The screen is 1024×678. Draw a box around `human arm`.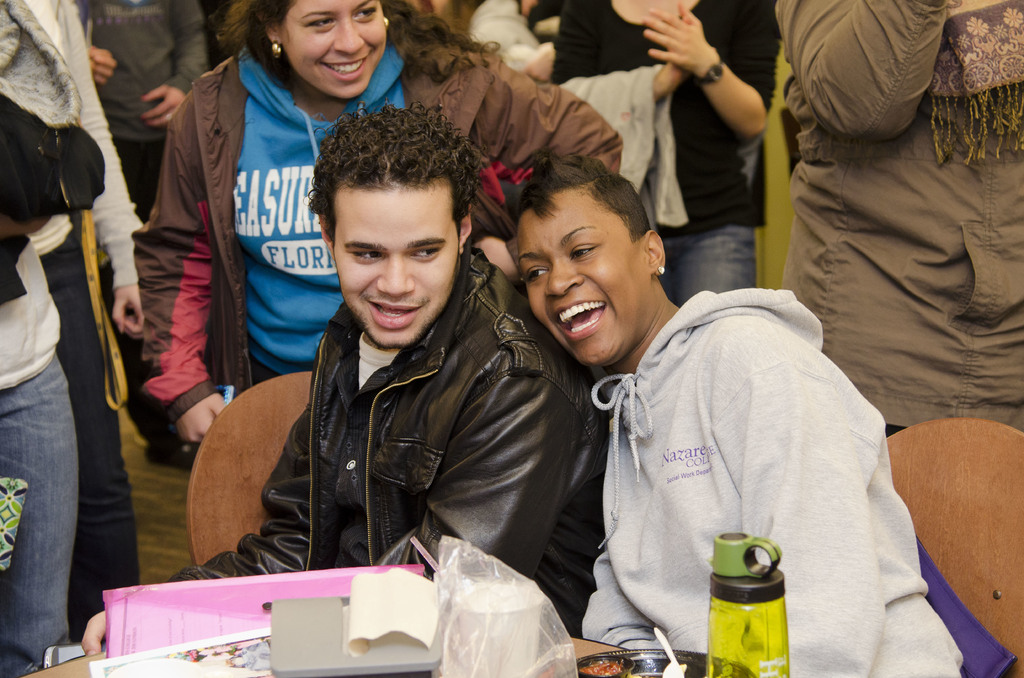
633/13/769/158.
